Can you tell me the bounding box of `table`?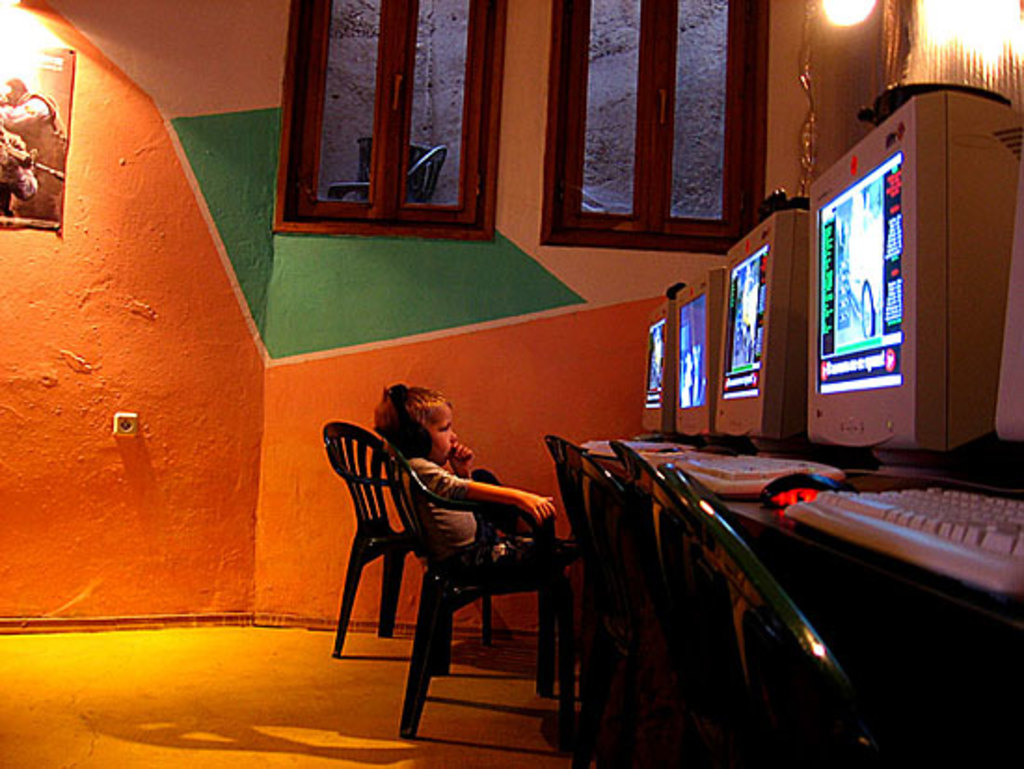
bbox(586, 447, 1022, 765).
